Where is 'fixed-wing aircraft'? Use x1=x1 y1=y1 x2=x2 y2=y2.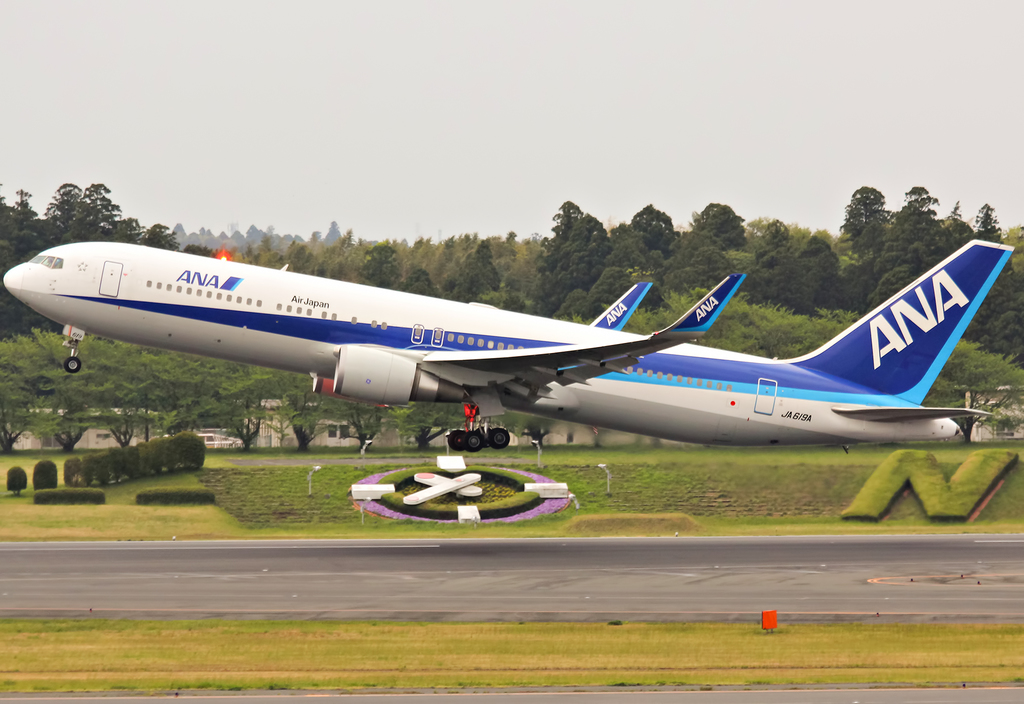
x1=2 y1=236 x2=1020 y2=453.
